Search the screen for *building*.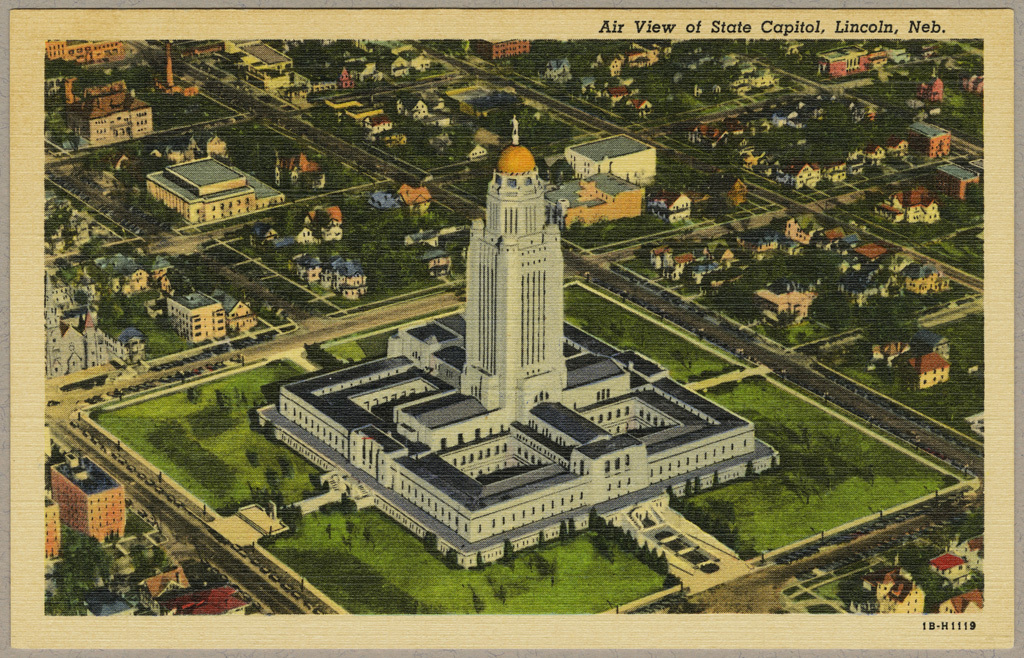
Found at [878, 184, 938, 224].
